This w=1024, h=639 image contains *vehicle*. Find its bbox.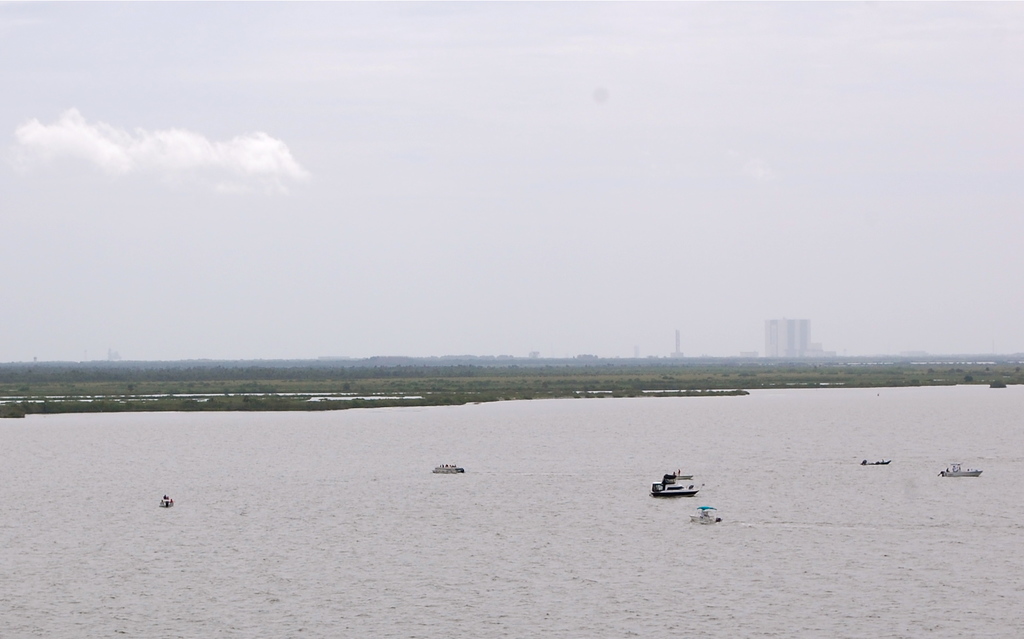
rect(432, 460, 465, 477).
